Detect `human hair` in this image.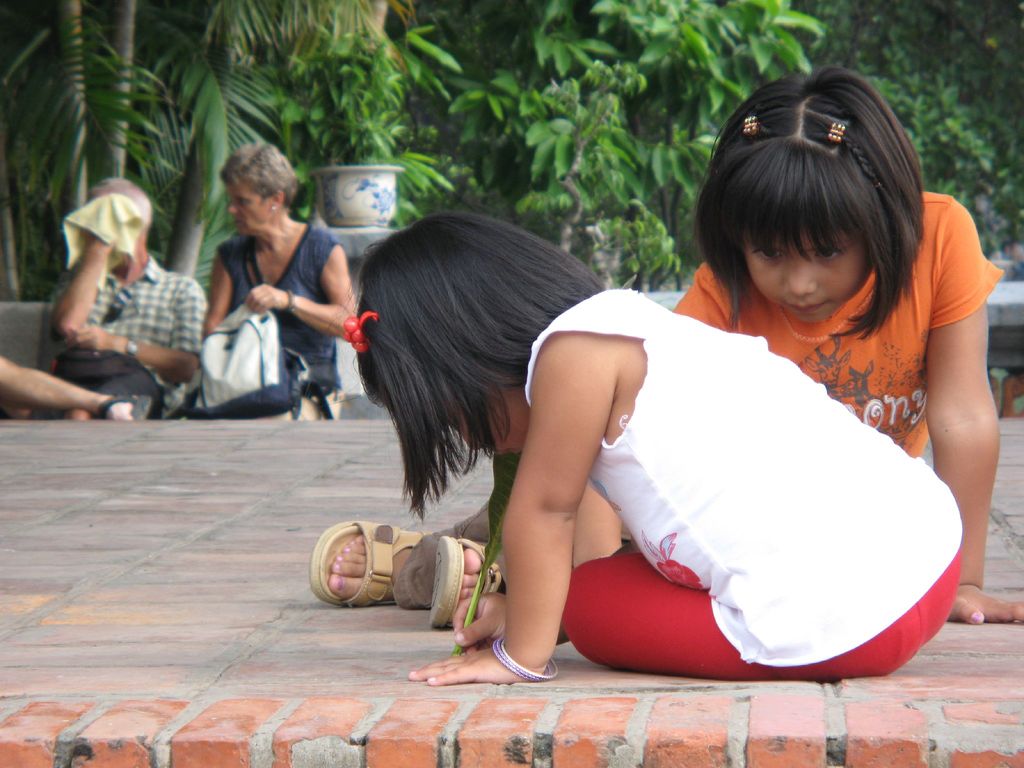
Detection: l=318, t=195, r=652, b=520.
